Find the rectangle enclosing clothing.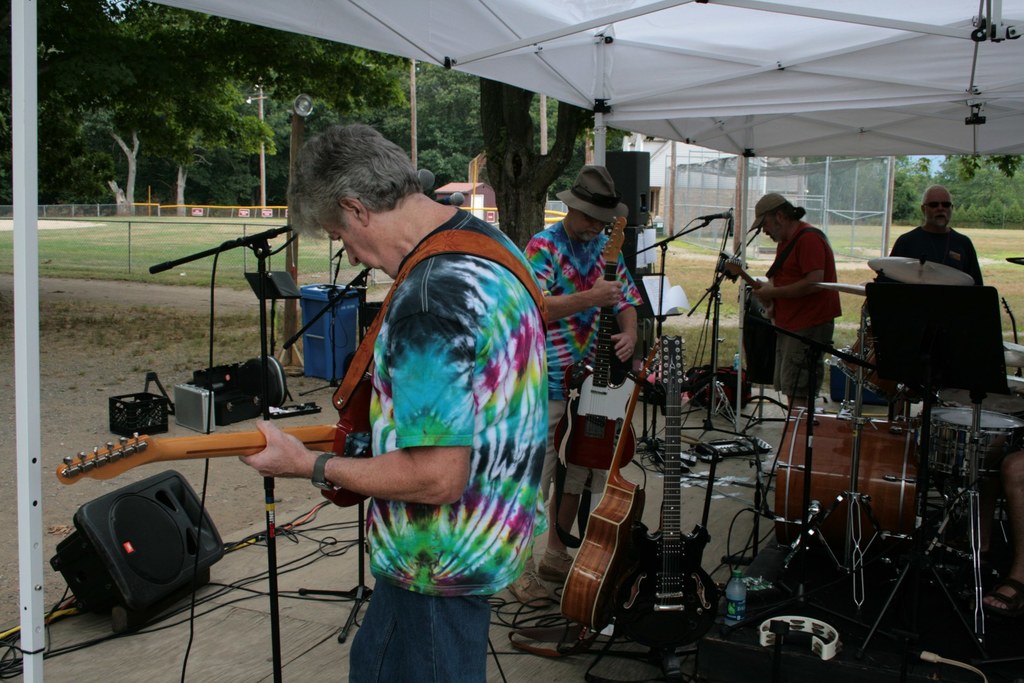
pyautogui.locateOnScreen(758, 225, 844, 391).
